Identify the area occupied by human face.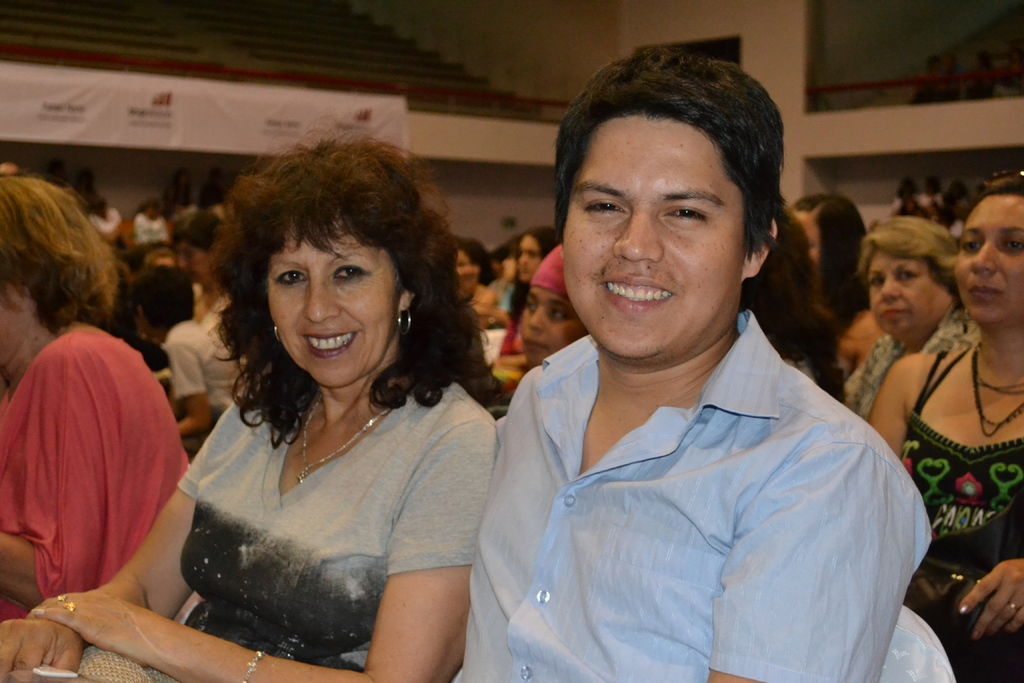
Area: bbox=(267, 238, 394, 389).
